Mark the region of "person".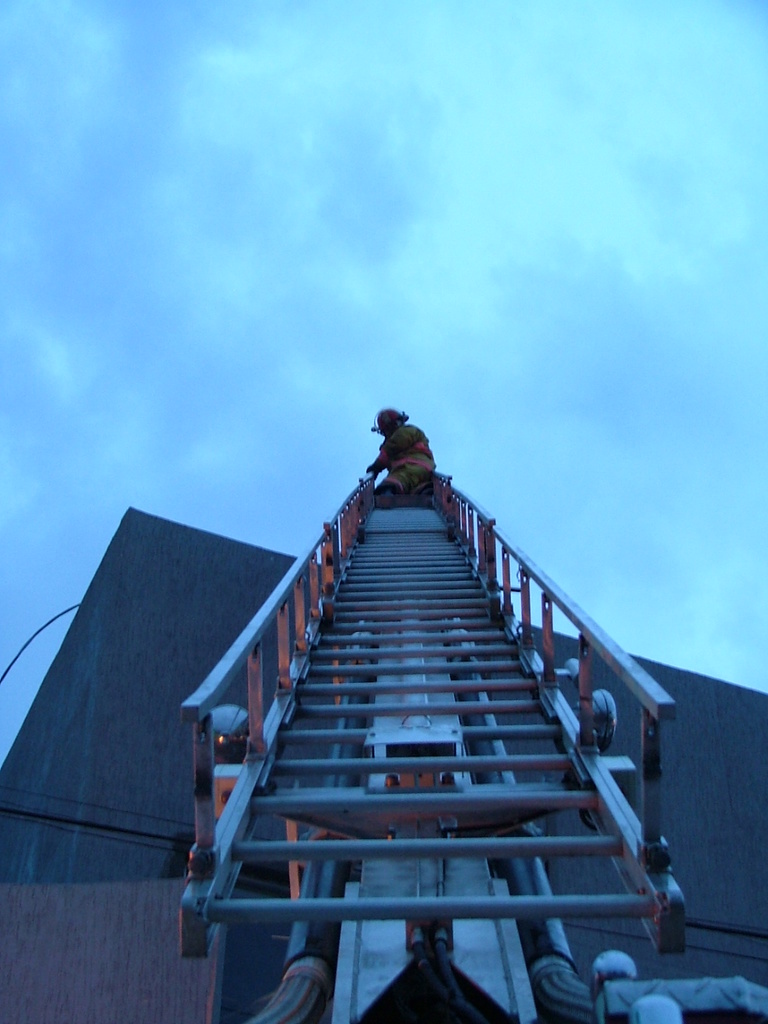
Region: x1=364, y1=405, x2=436, y2=502.
